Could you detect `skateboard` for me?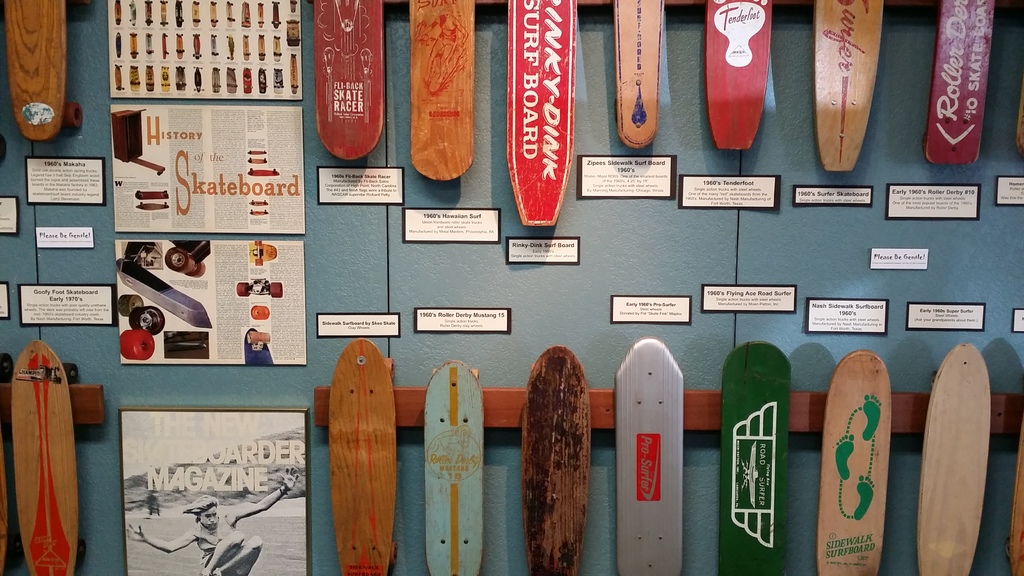
Detection result: box=[506, 0, 580, 228].
